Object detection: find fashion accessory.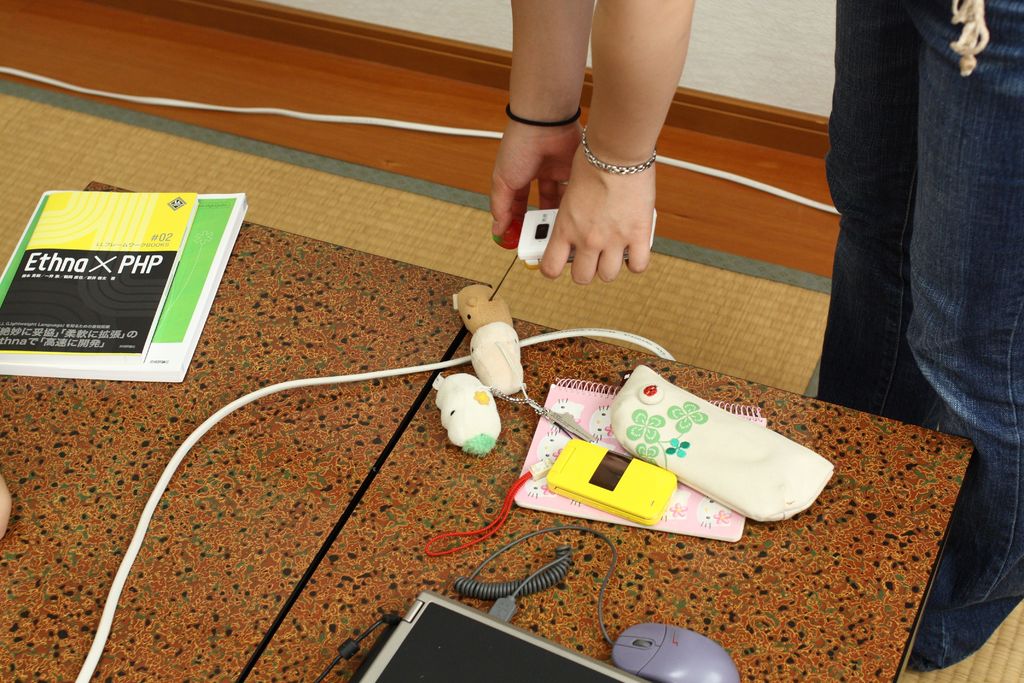
region(503, 109, 583, 129).
